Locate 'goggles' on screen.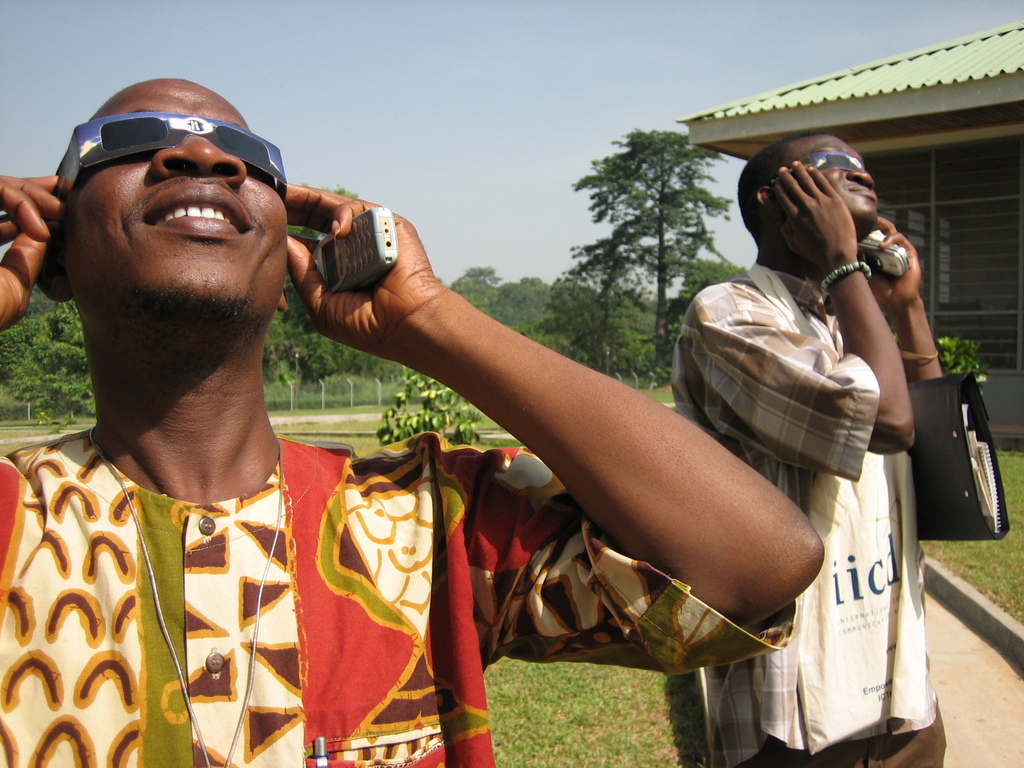
On screen at bbox=[52, 106, 291, 205].
